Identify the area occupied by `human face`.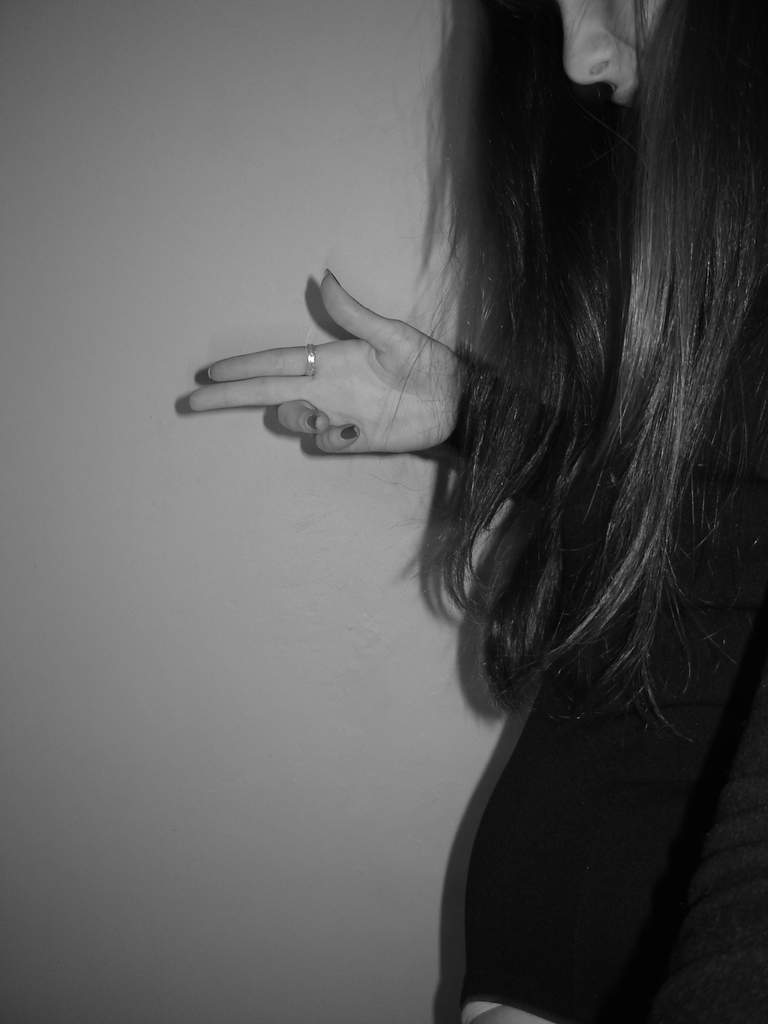
Area: 565/0/675/123.
